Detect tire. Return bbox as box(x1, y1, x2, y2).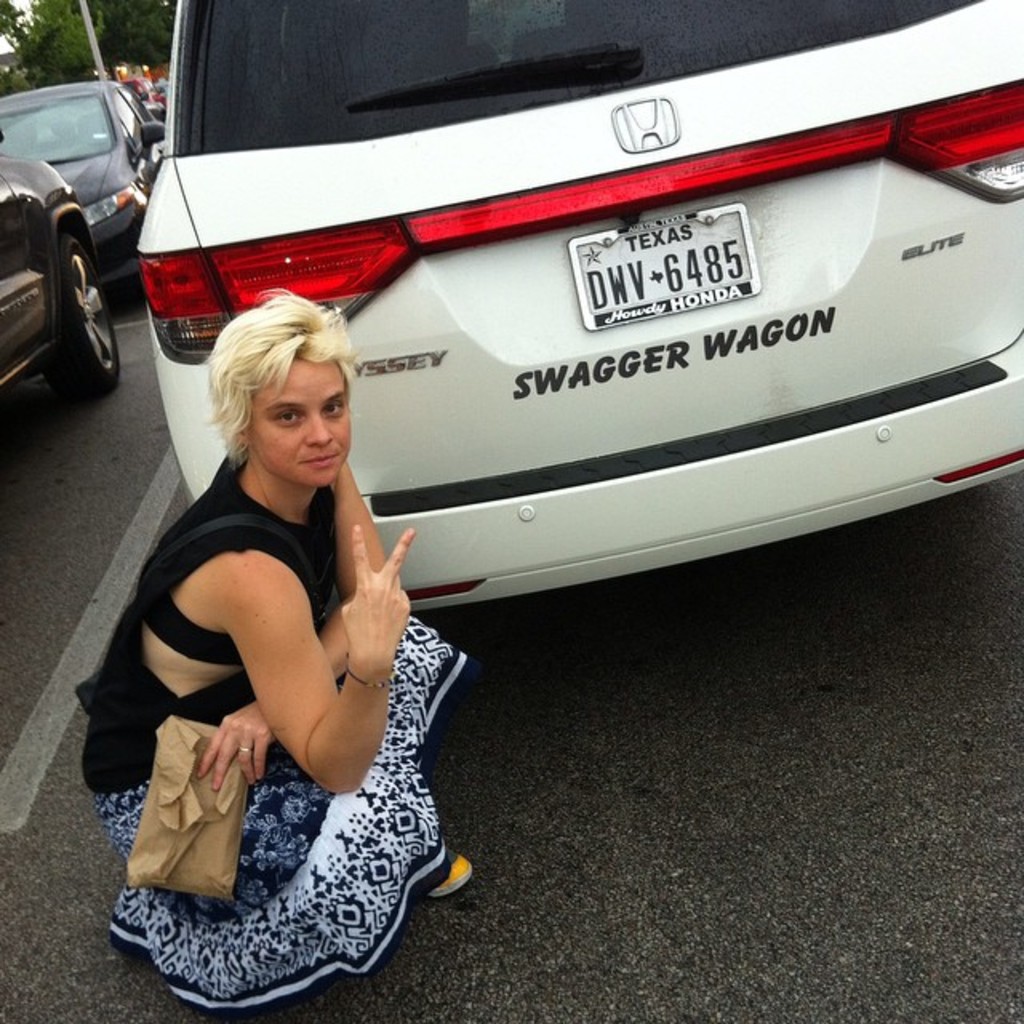
box(24, 234, 114, 397).
